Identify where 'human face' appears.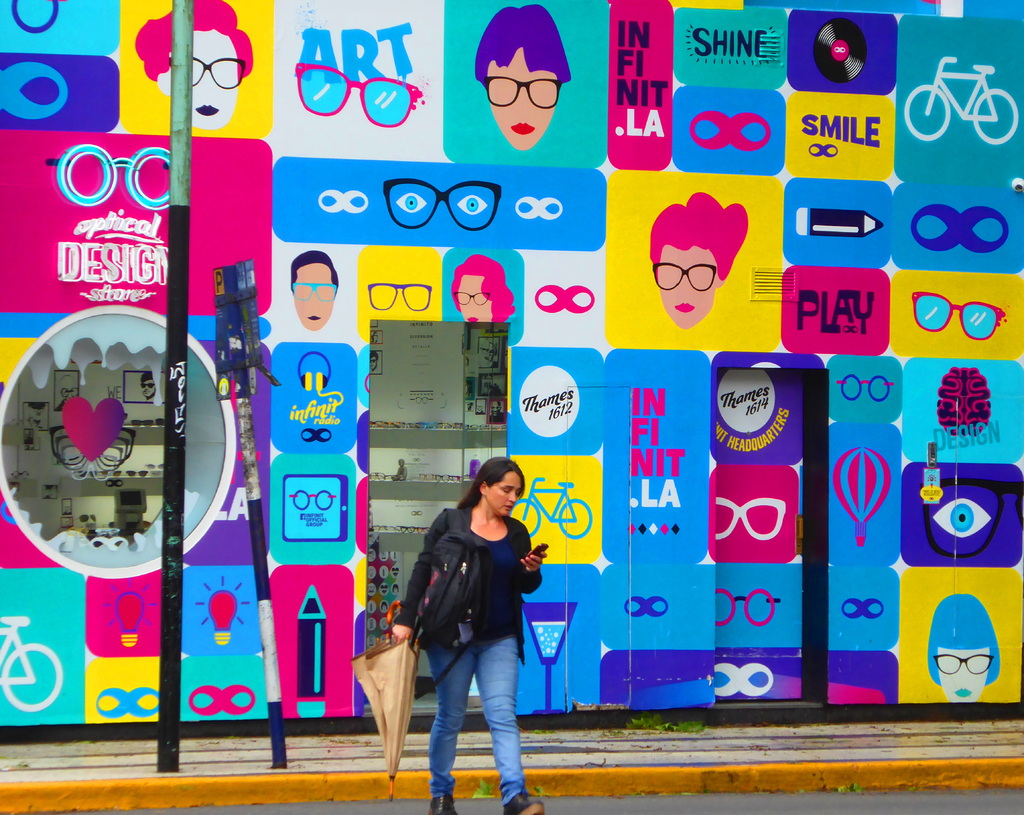
Appears at select_region(658, 248, 723, 333).
